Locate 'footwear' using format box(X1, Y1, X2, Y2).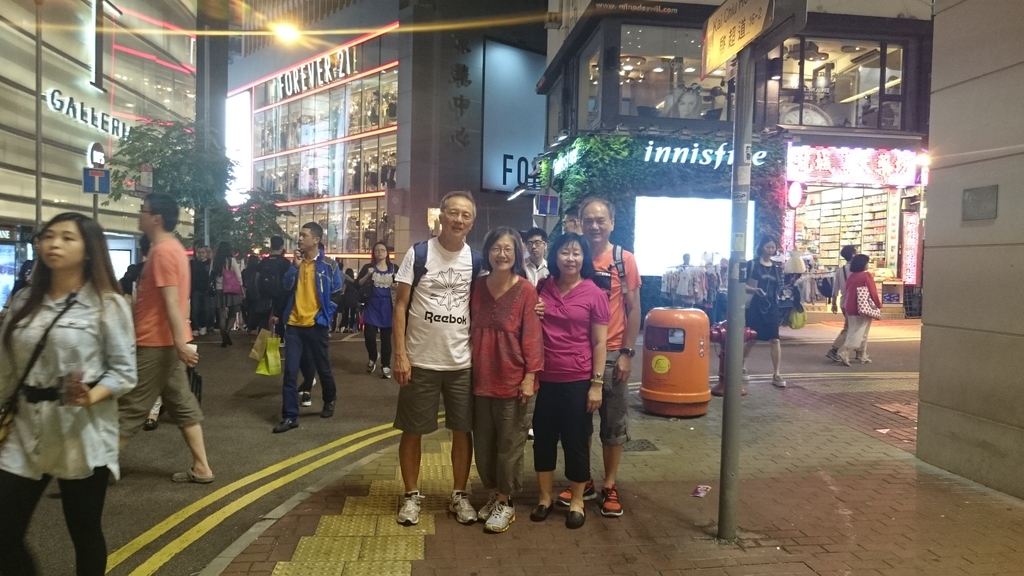
box(395, 490, 425, 528).
